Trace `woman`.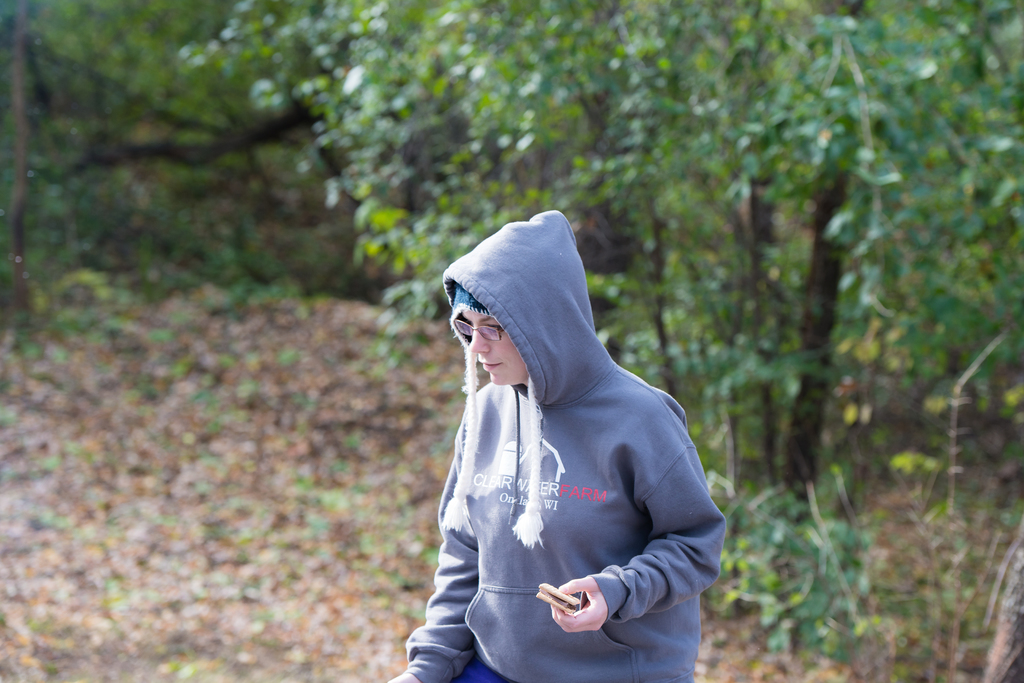
Traced to Rect(398, 183, 739, 680).
